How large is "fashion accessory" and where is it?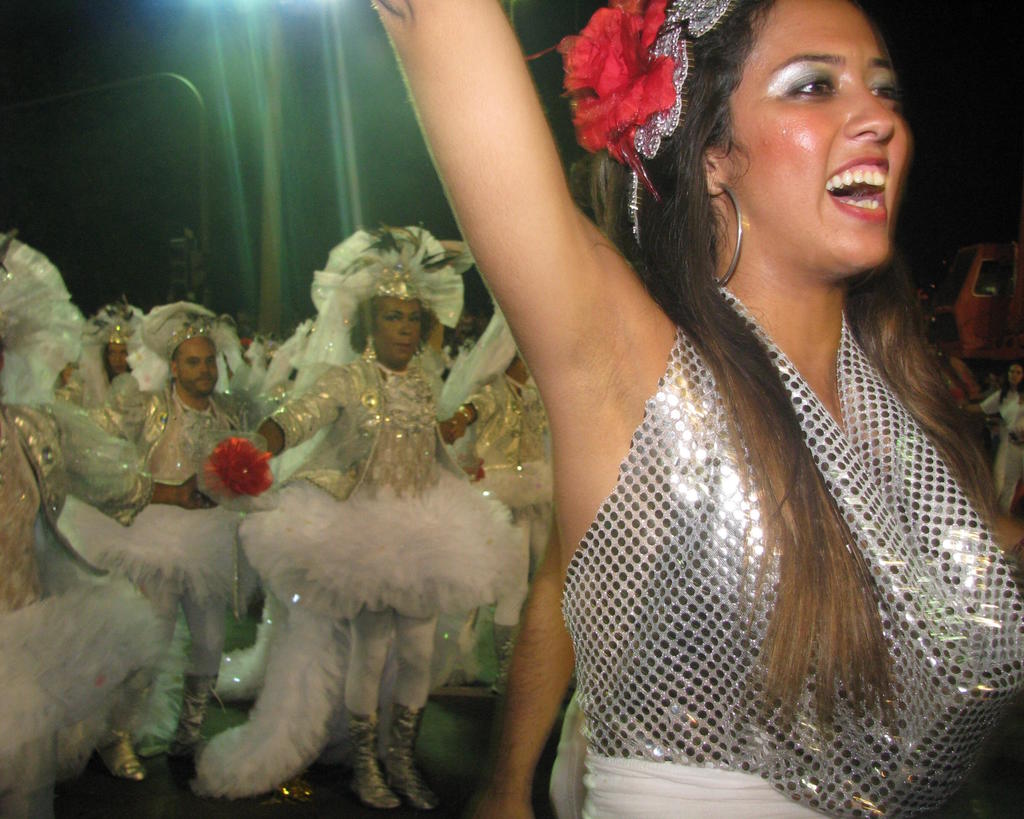
Bounding box: 161, 315, 220, 362.
